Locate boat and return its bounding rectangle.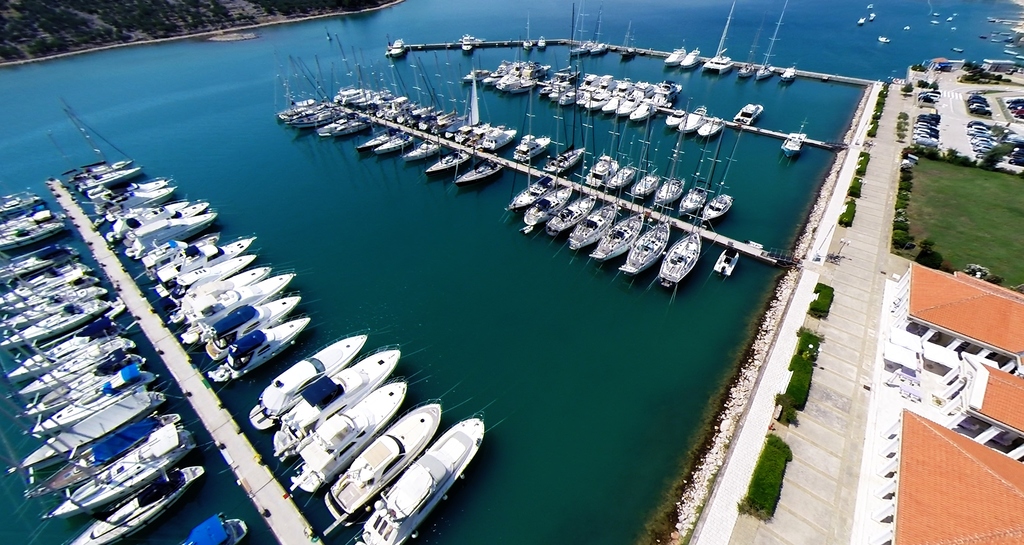
[110,198,189,246].
